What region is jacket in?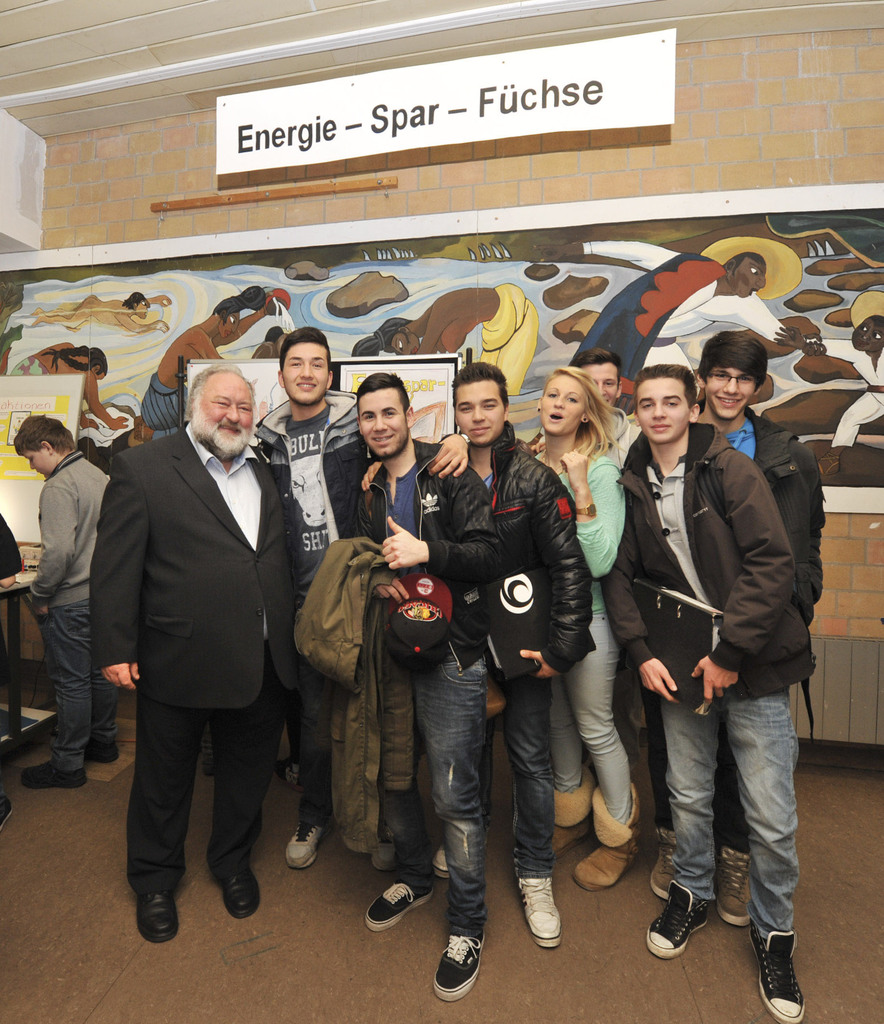
<region>612, 426, 815, 696</region>.
